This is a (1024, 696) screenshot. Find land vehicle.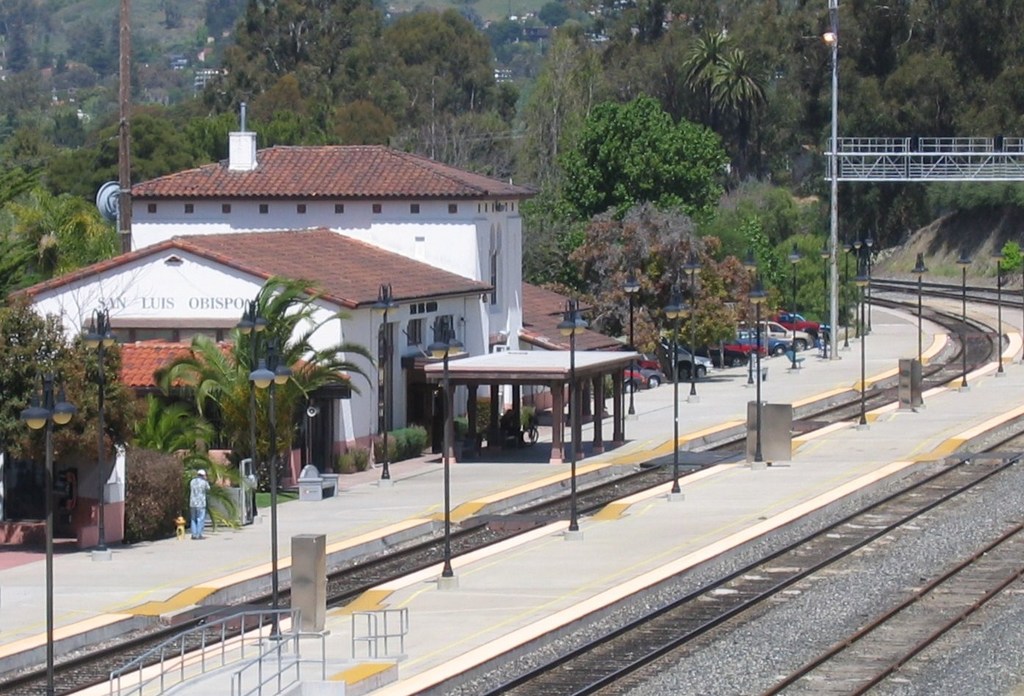
Bounding box: {"x1": 675, "y1": 355, "x2": 694, "y2": 380}.
